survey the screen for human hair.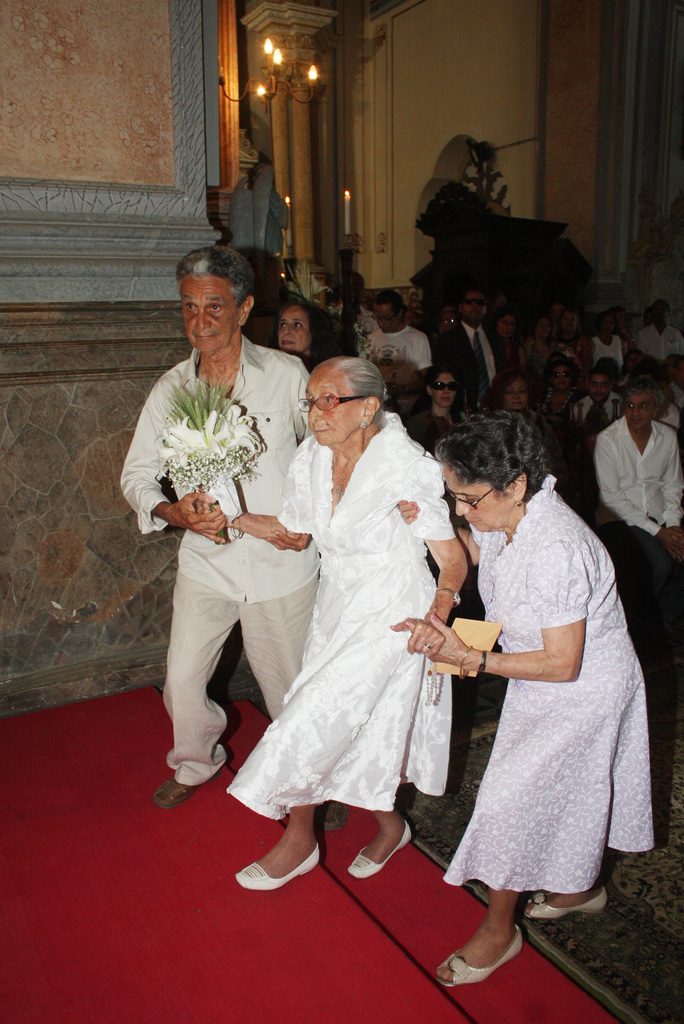
Survey found: BBox(325, 356, 384, 419).
